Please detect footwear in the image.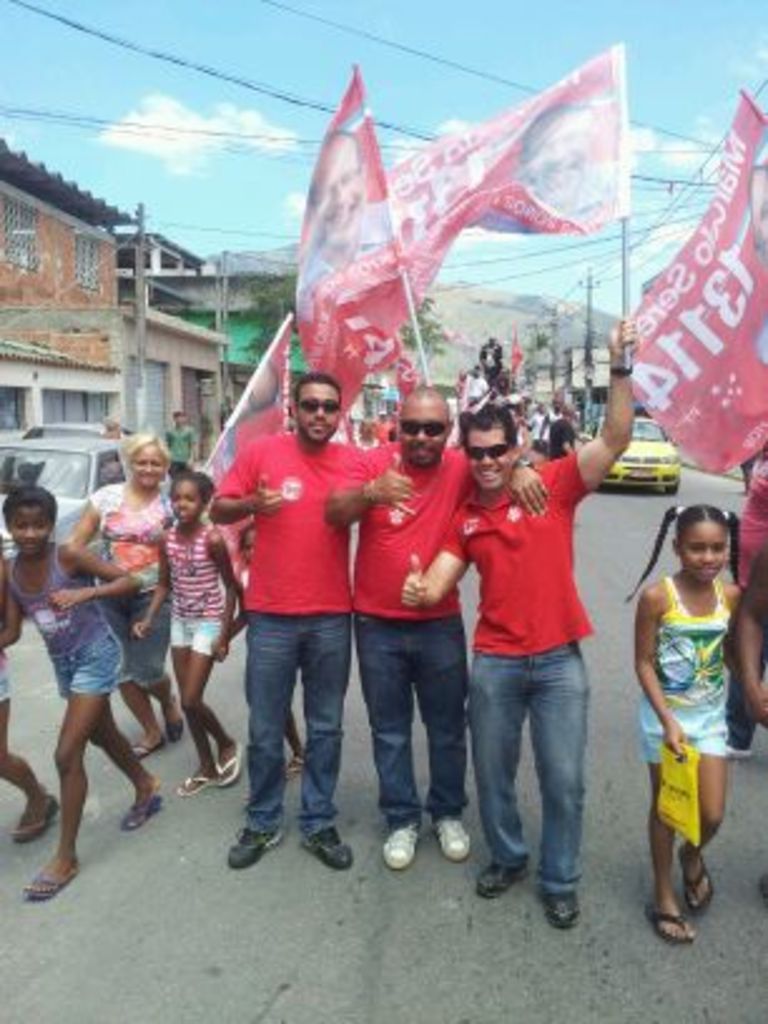
[166, 695, 183, 745].
